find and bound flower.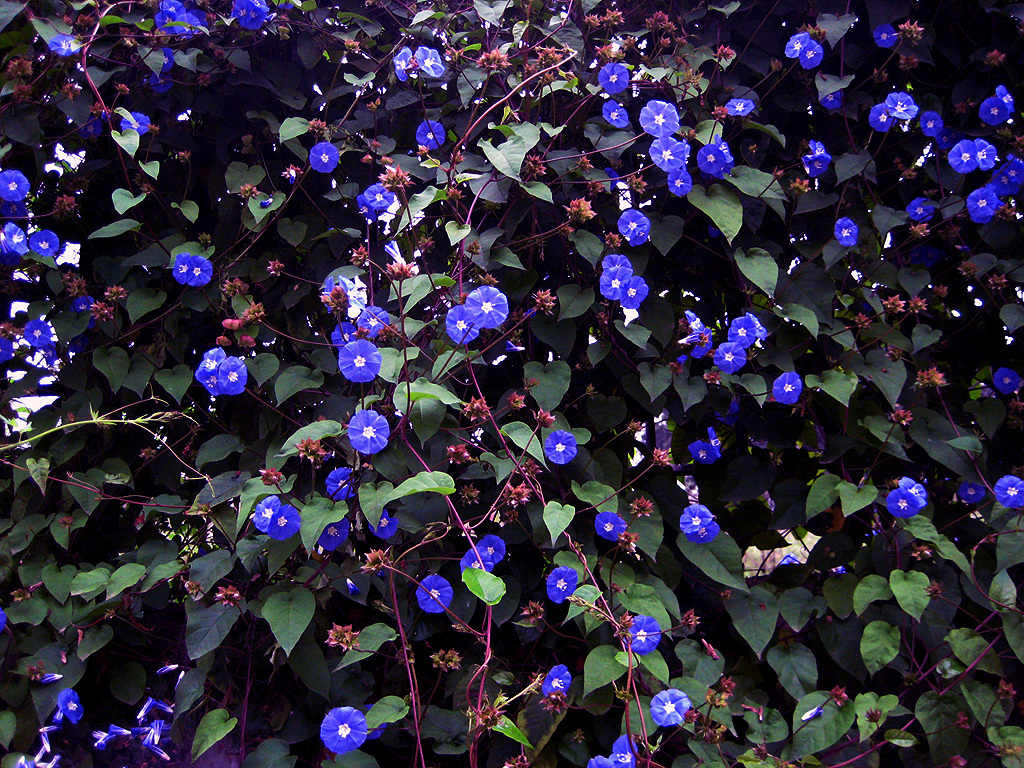
Bound: (414,50,444,80).
